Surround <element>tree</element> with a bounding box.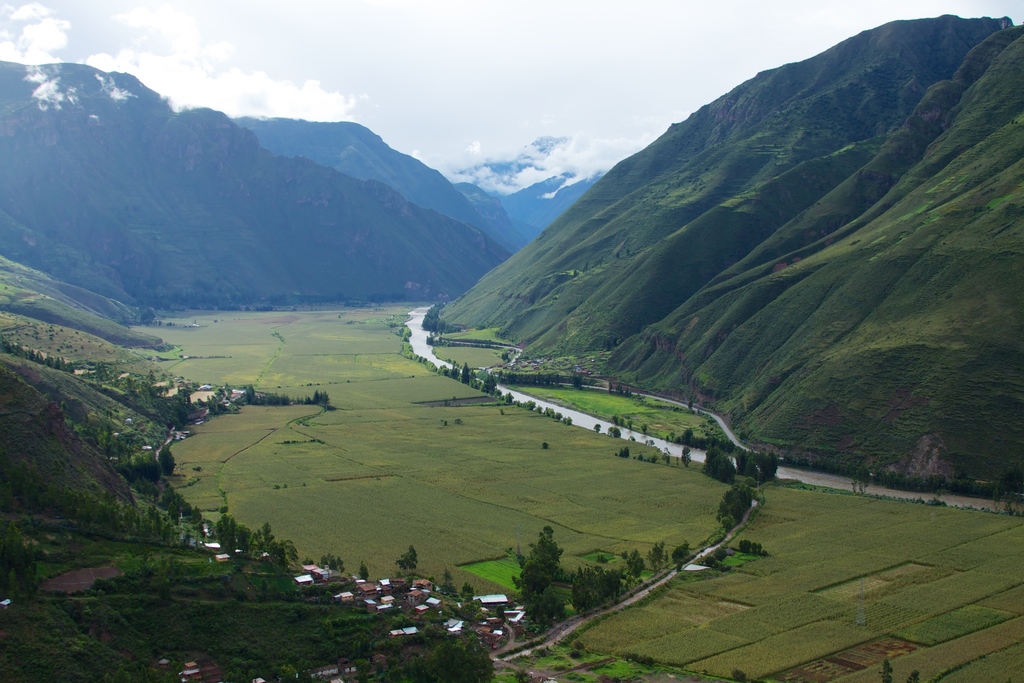
(714, 483, 757, 532).
